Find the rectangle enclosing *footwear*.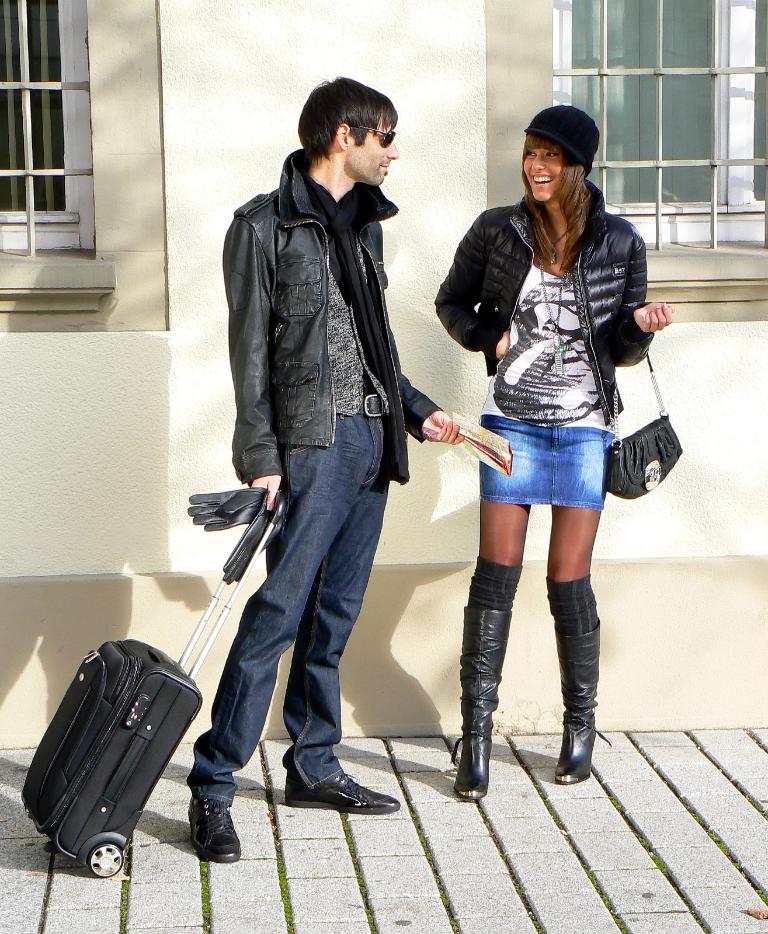
(284,773,401,817).
